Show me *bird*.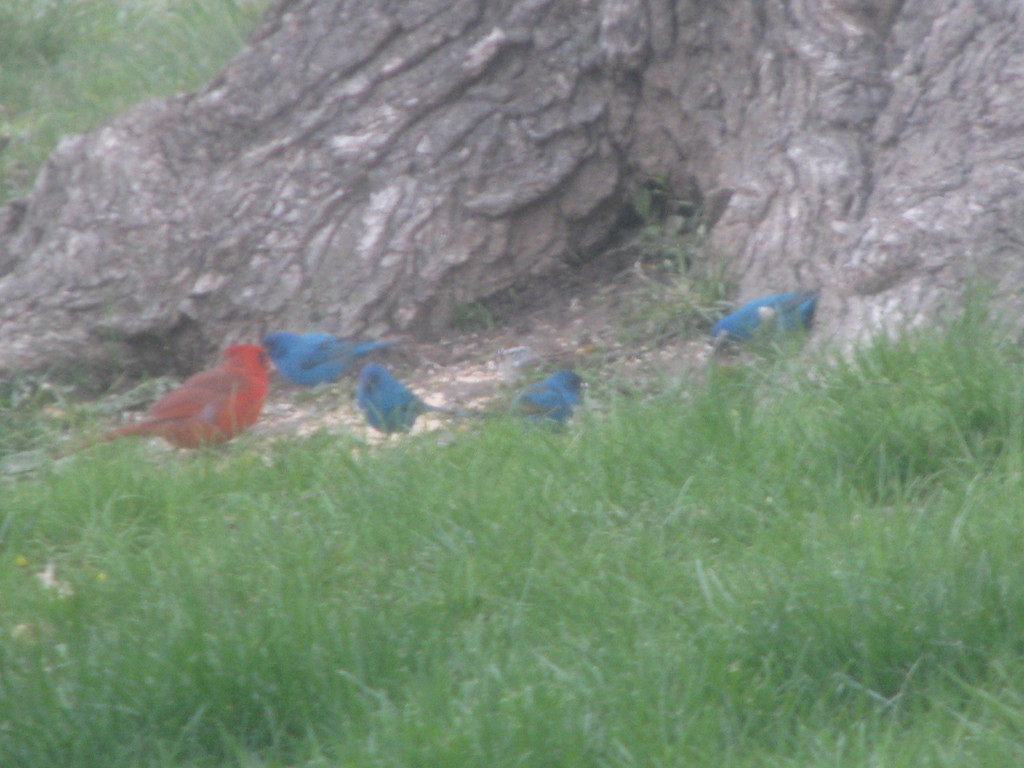
*bird* is here: select_region(483, 363, 591, 444).
